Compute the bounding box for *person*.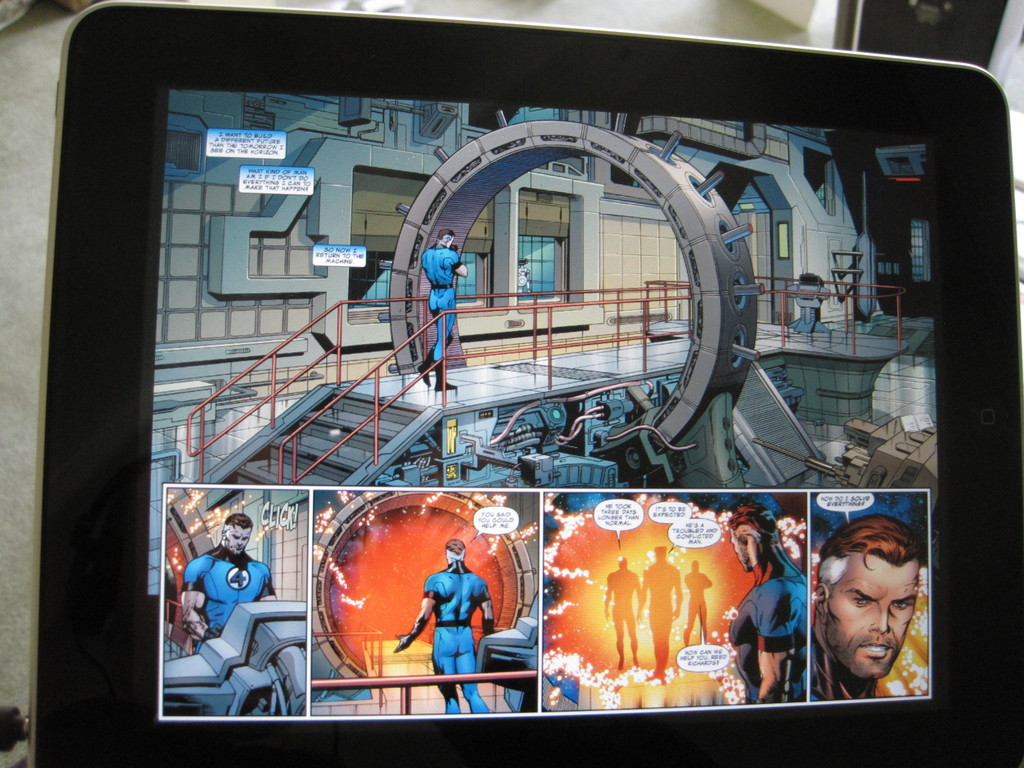
{"x1": 602, "y1": 556, "x2": 640, "y2": 668}.
